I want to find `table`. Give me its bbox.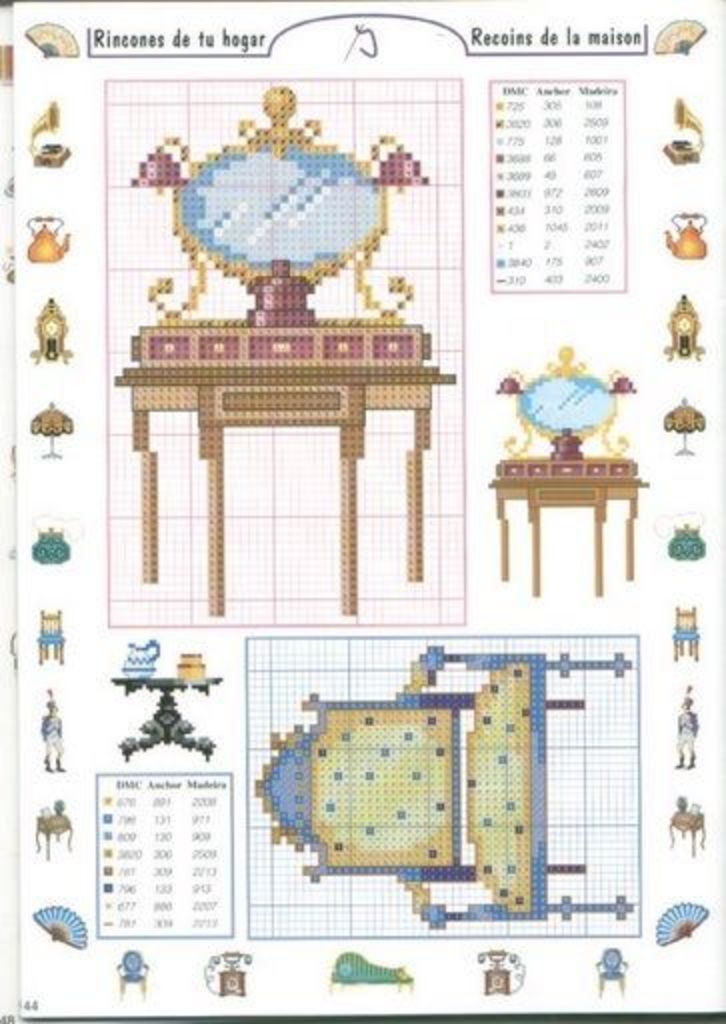
[490, 446, 652, 598].
